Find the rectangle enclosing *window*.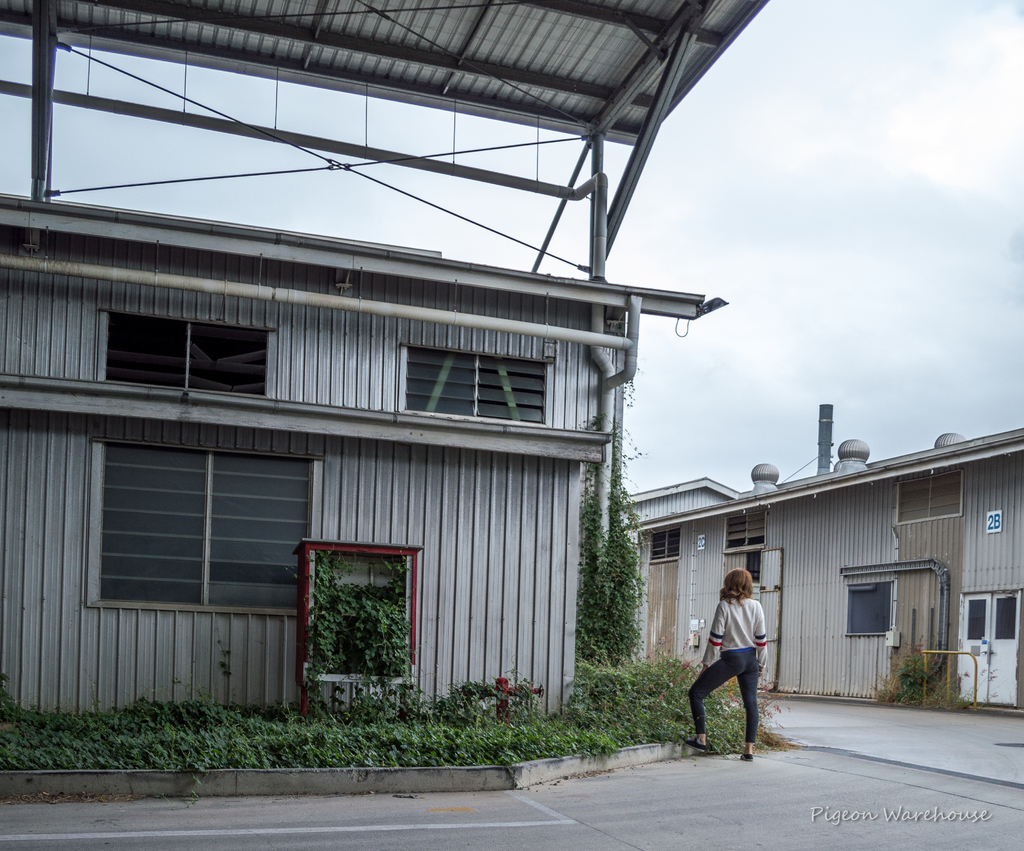
locate(70, 430, 327, 626).
